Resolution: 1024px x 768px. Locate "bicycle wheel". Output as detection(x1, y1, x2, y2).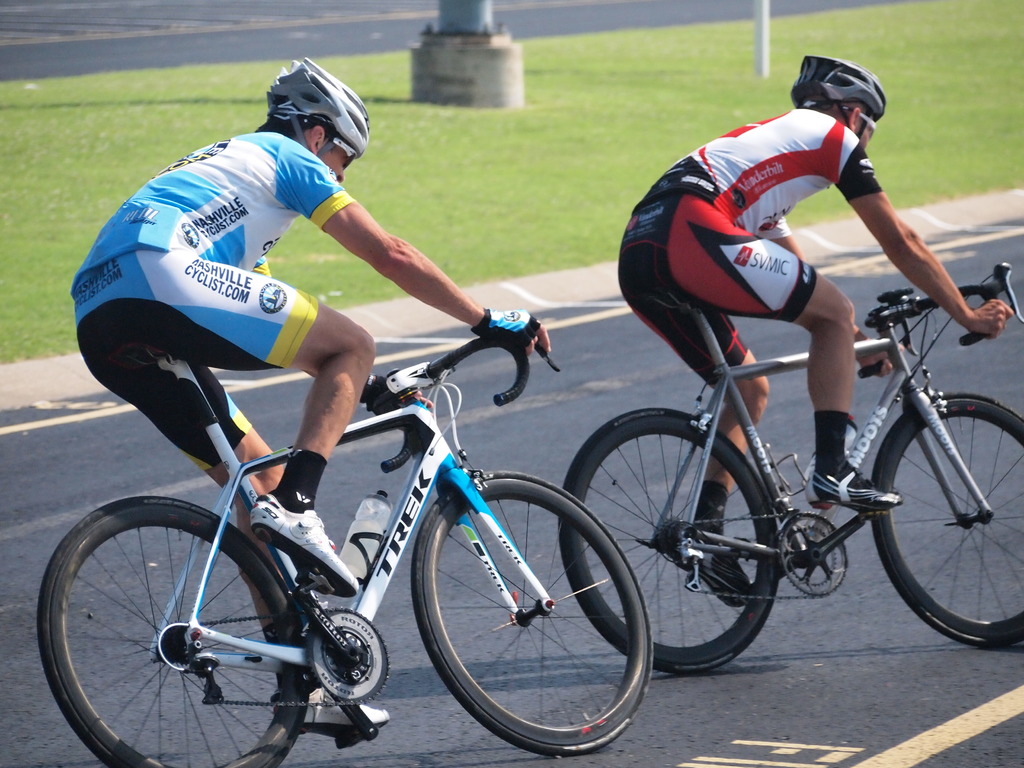
detection(403, 476, 658, 755).
